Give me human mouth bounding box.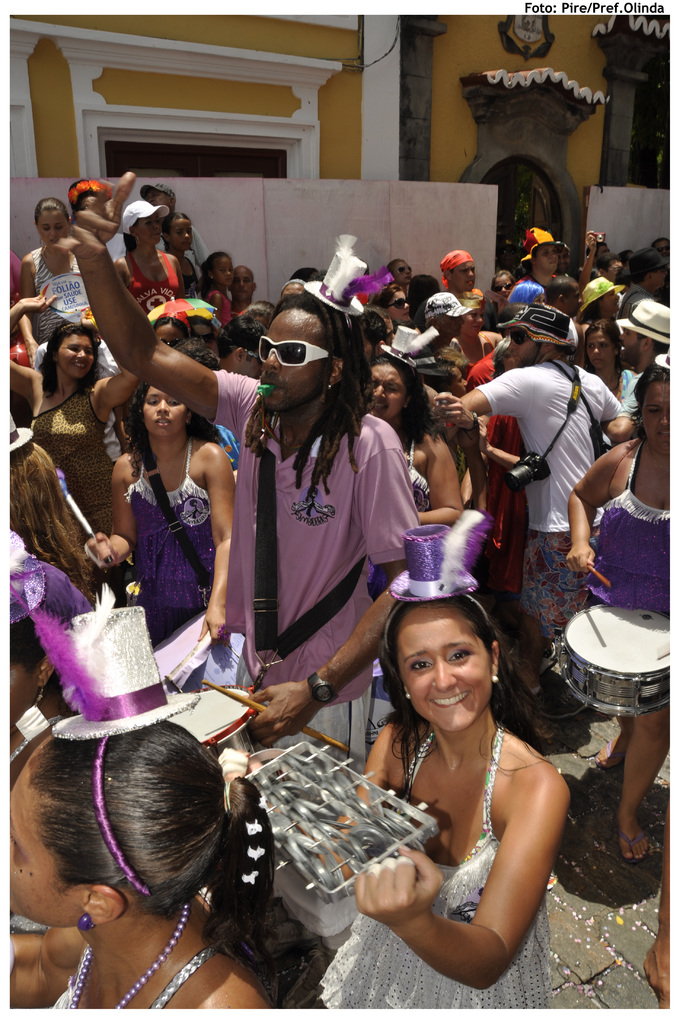
(547, 263, 556, 268).
